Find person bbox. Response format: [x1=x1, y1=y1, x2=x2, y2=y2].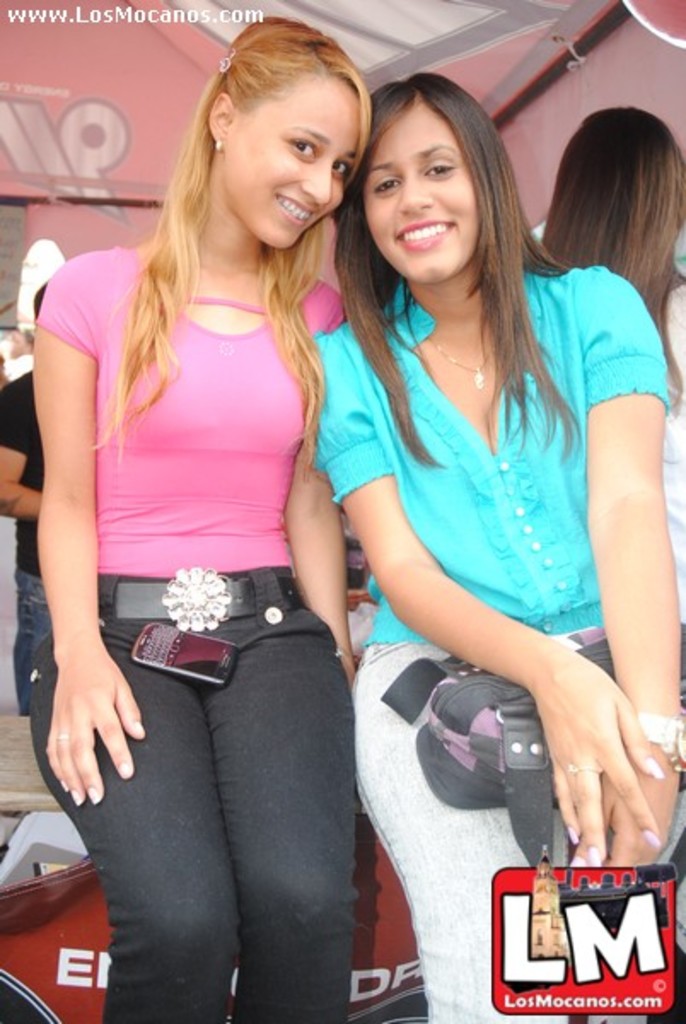
[x1=0, y1=276, x2=48, y2=724].
